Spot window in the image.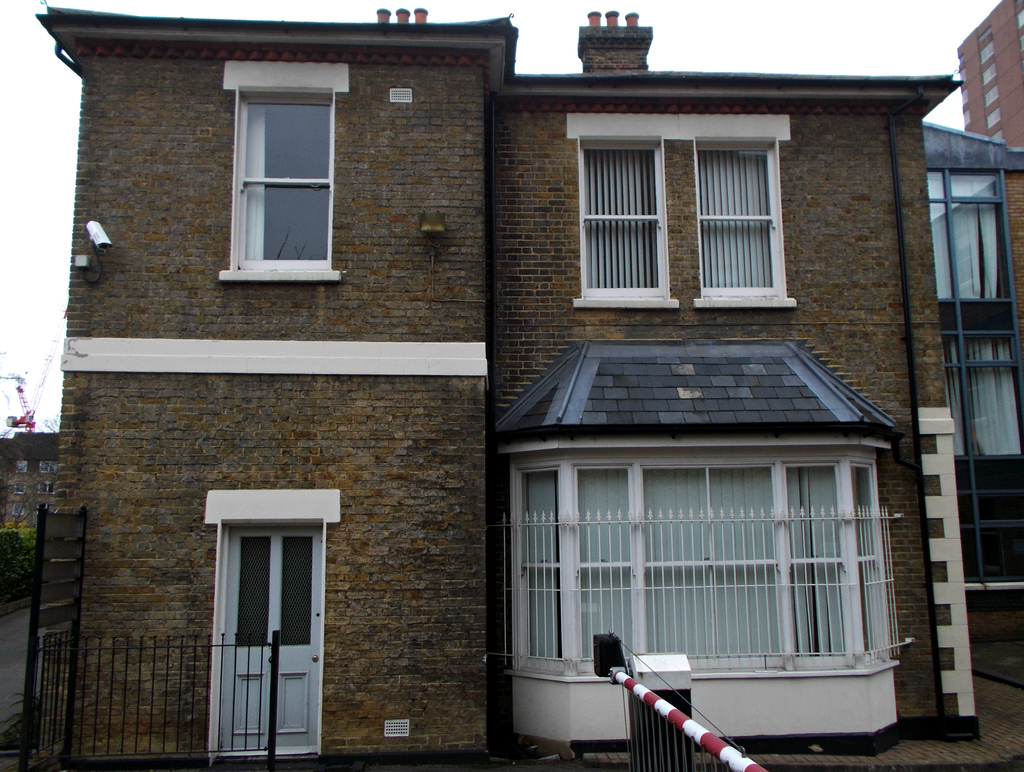
window found at 499:437:904:677.
